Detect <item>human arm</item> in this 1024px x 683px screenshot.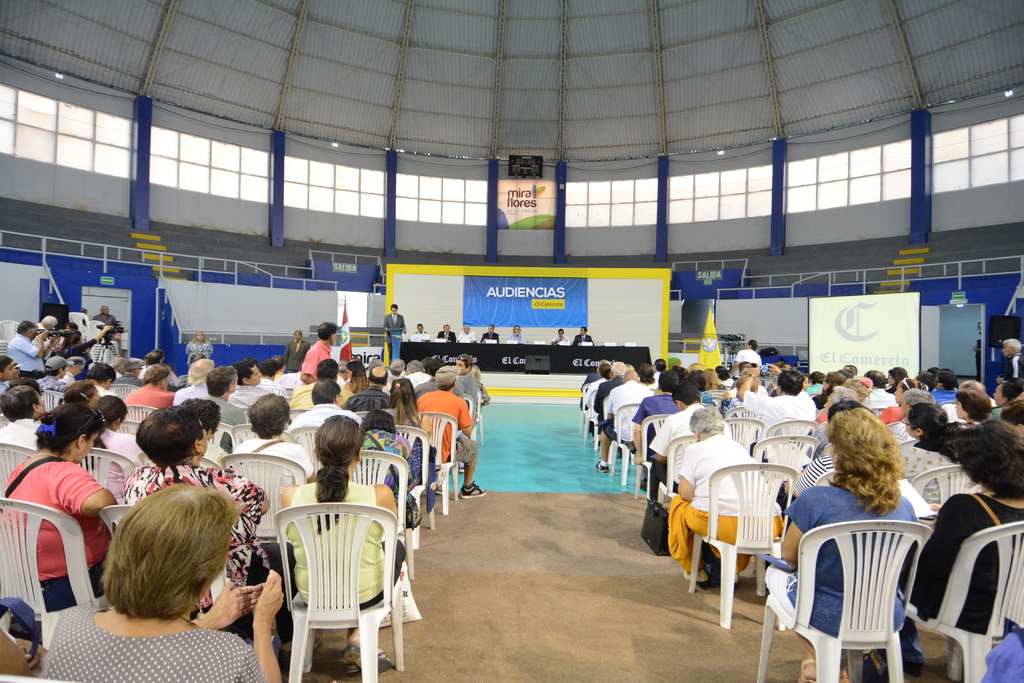
Detection: bbox(252, 565, 294, 682).
